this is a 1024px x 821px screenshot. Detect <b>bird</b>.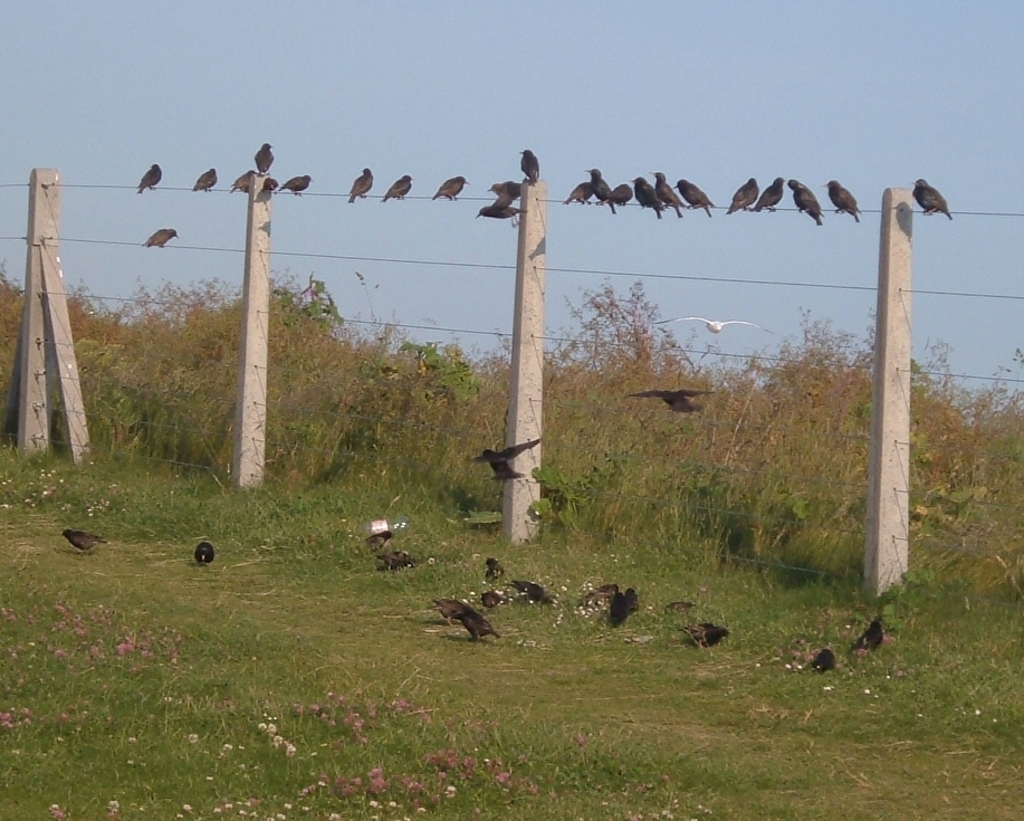
crop(476, 184, 526, 230).
